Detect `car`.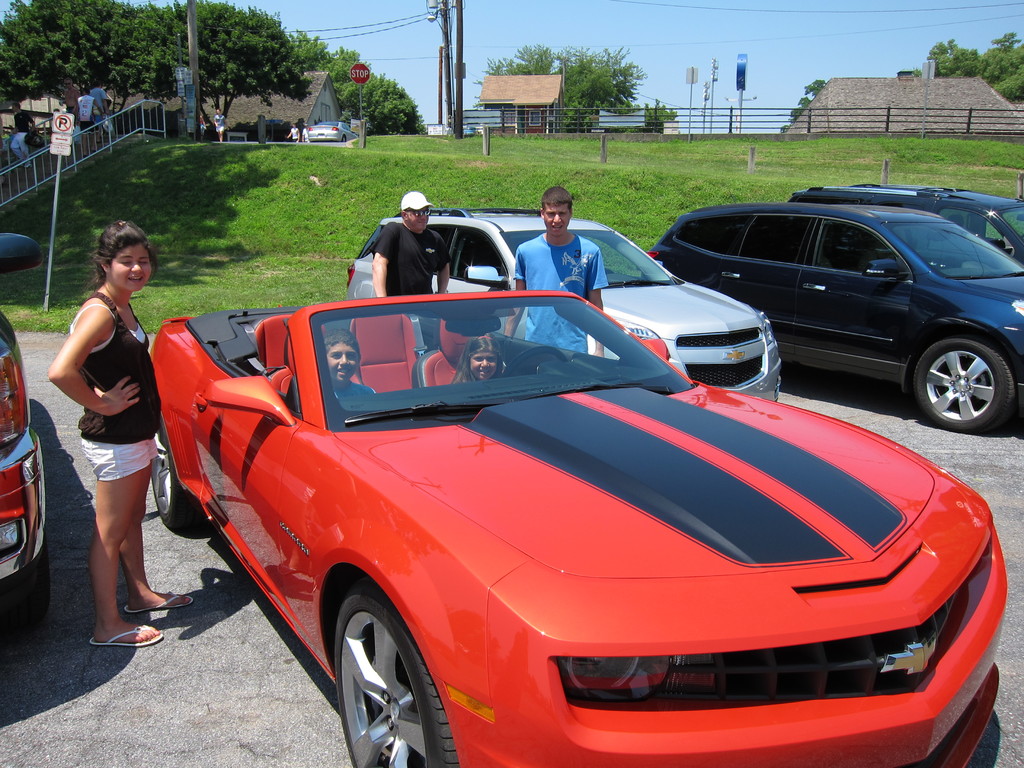
Detected at bbox=(349, 212, 781, 405).
